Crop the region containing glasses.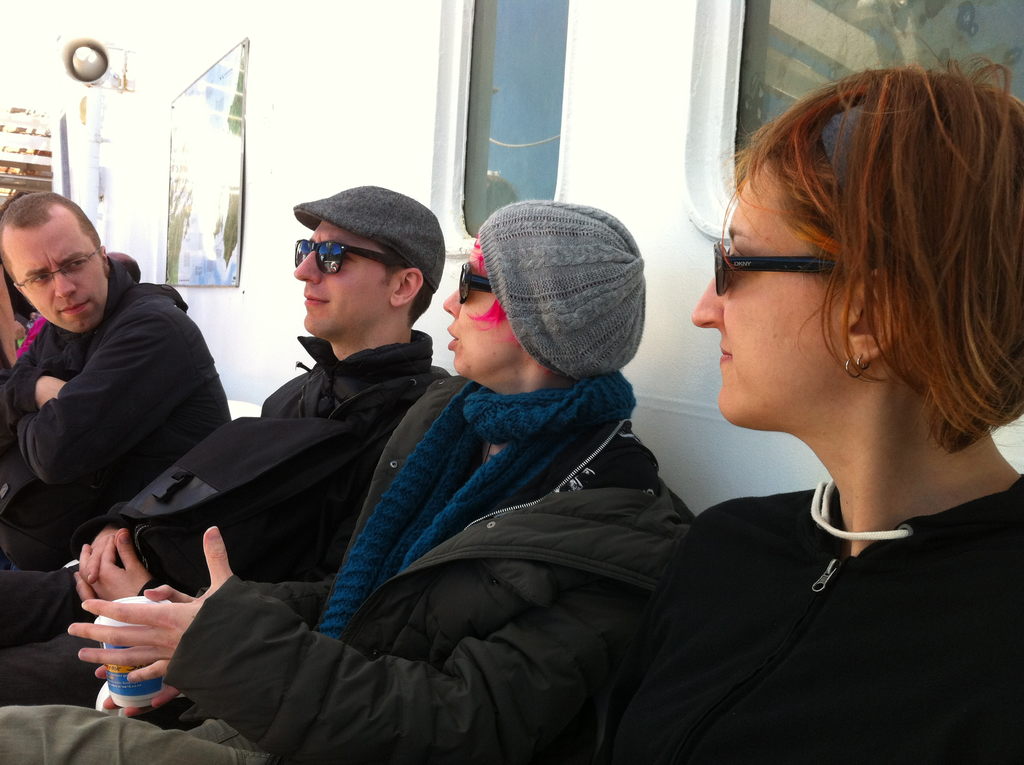
Crop region: crop(711, 234, 854, 296).
